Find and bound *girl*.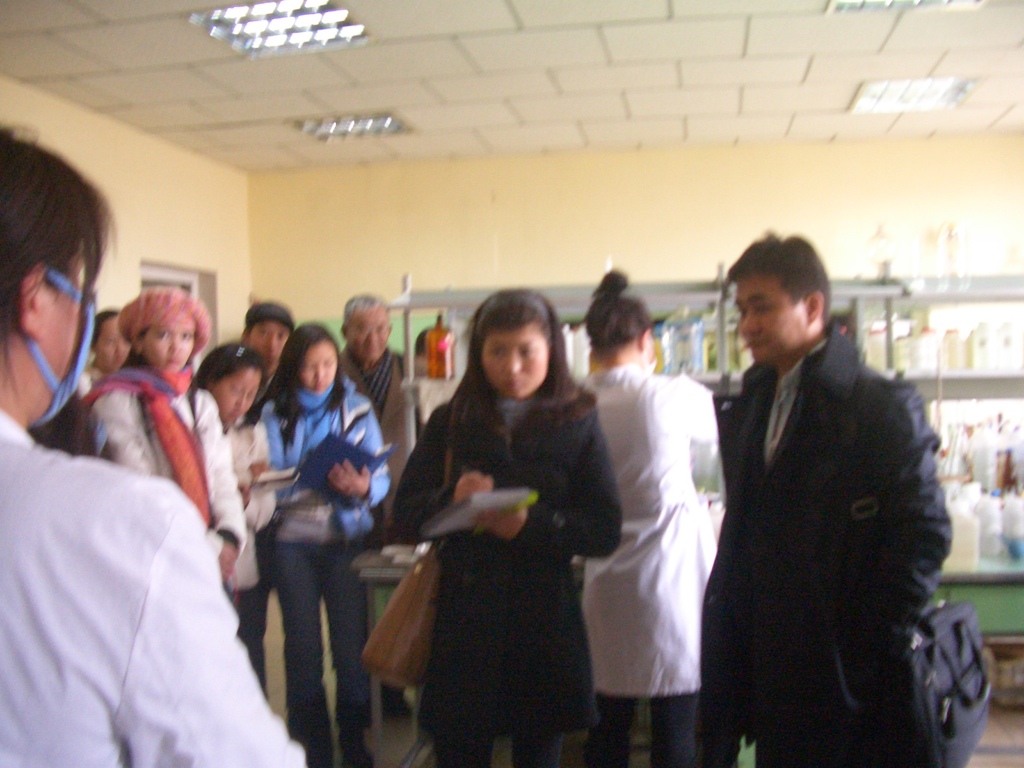
Bound: left=195, top=348, right=291, bottom=697.
